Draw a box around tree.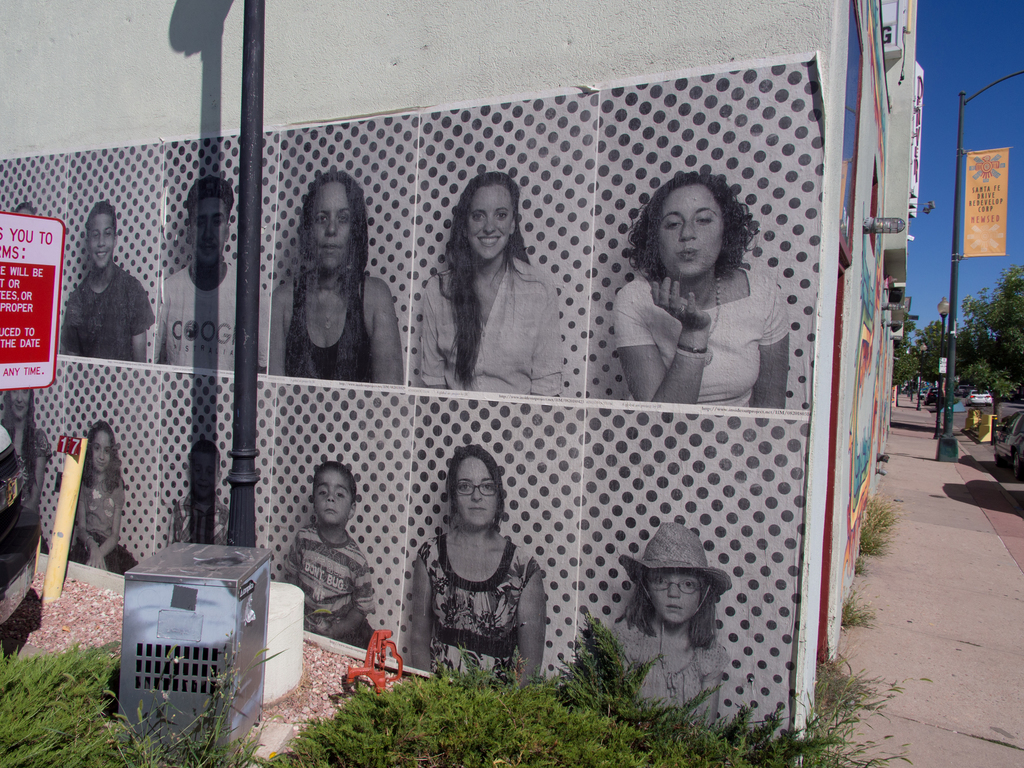
891:348:917:396.
